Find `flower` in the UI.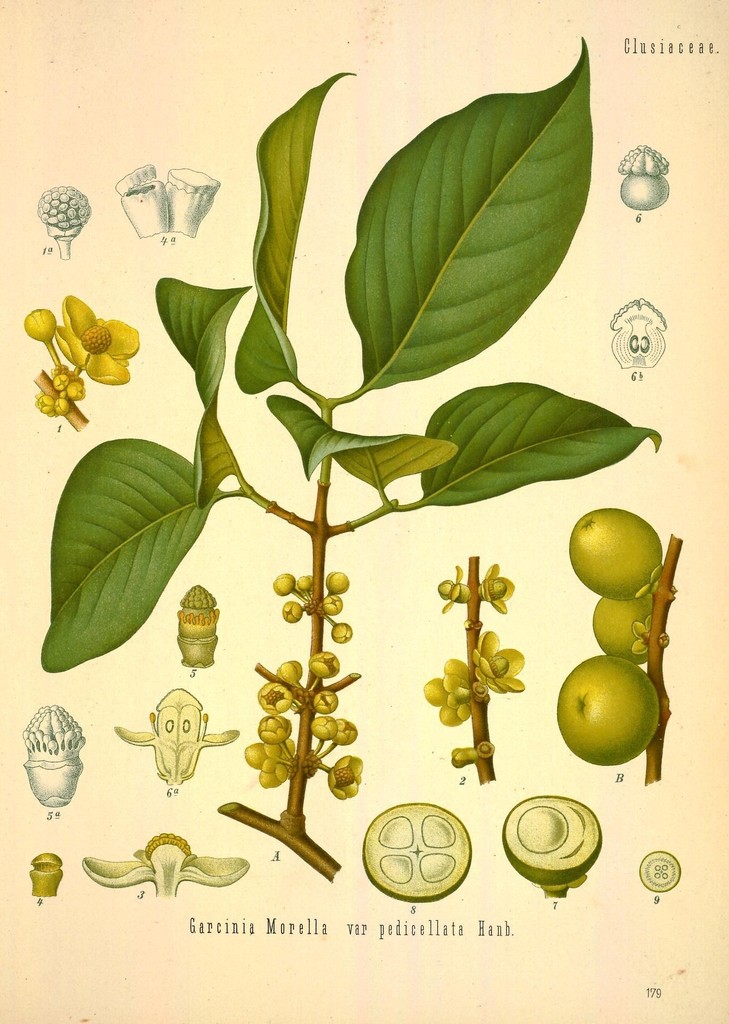
UI element at [left=472, top=628, right=521, bottom=704].
